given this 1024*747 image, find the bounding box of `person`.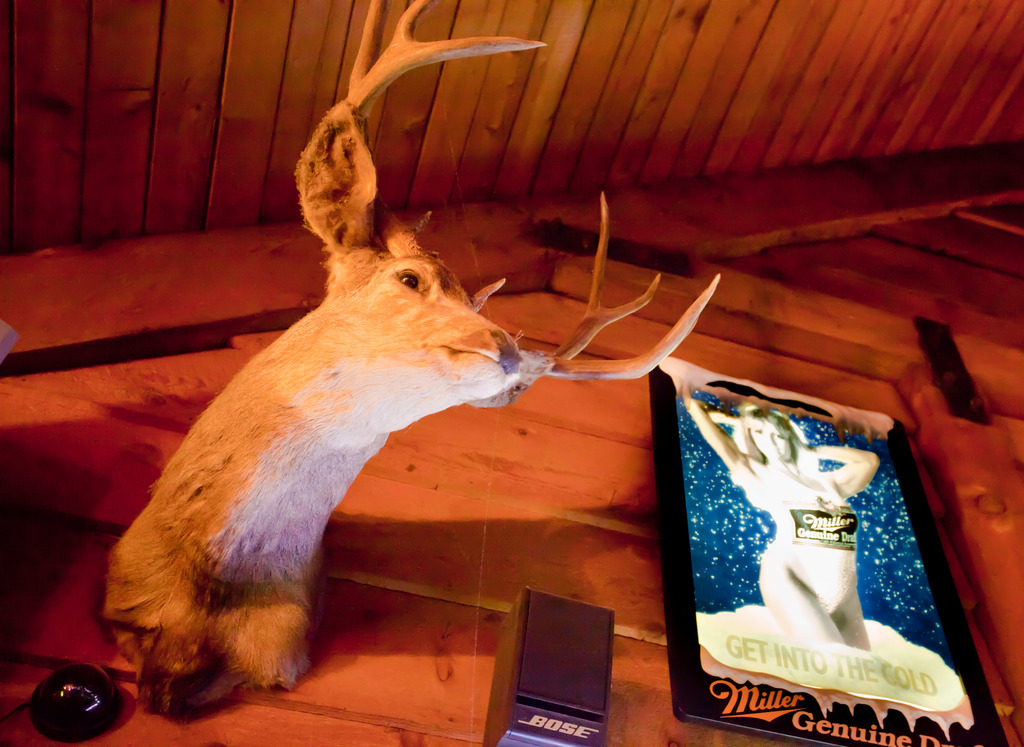
662 396 926 661.
